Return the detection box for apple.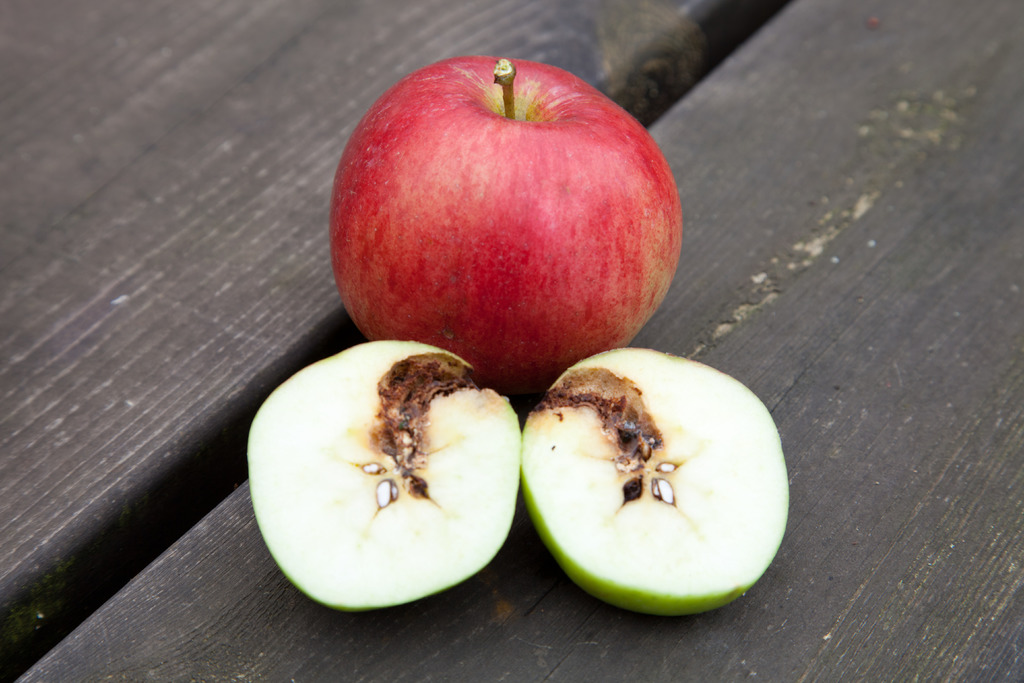
{"left": 249, "top": 336, "right": 522, "bottom": 616}.
